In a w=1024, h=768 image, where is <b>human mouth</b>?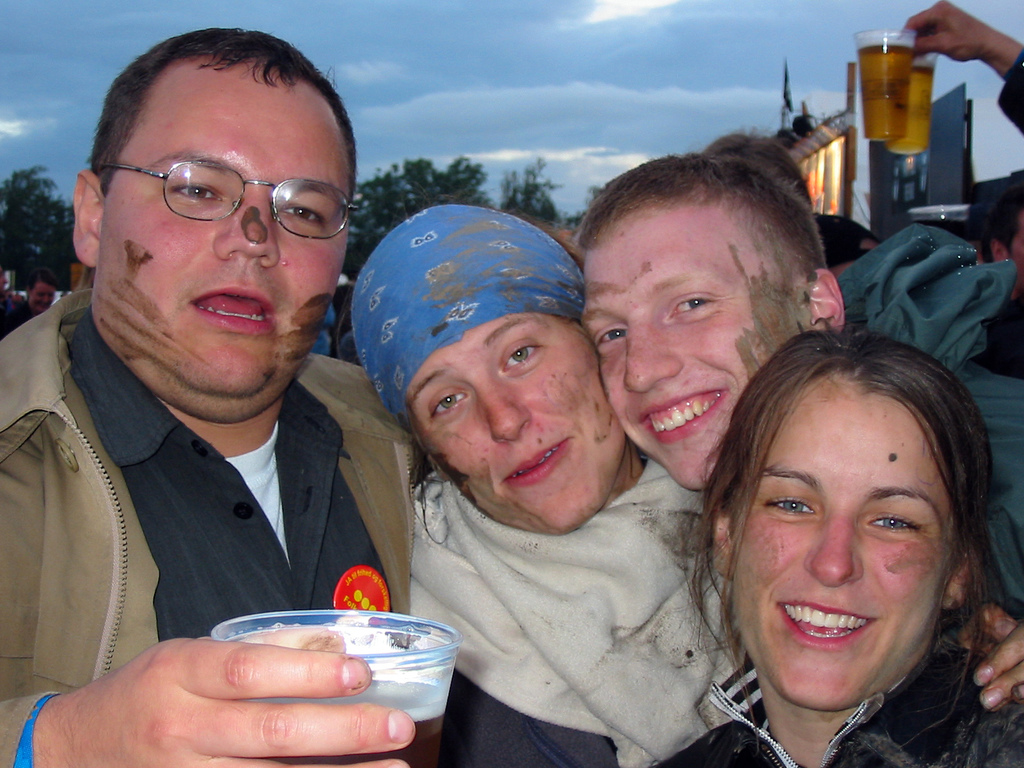
<bbox>637, 388, 726, 455</bbox>.
